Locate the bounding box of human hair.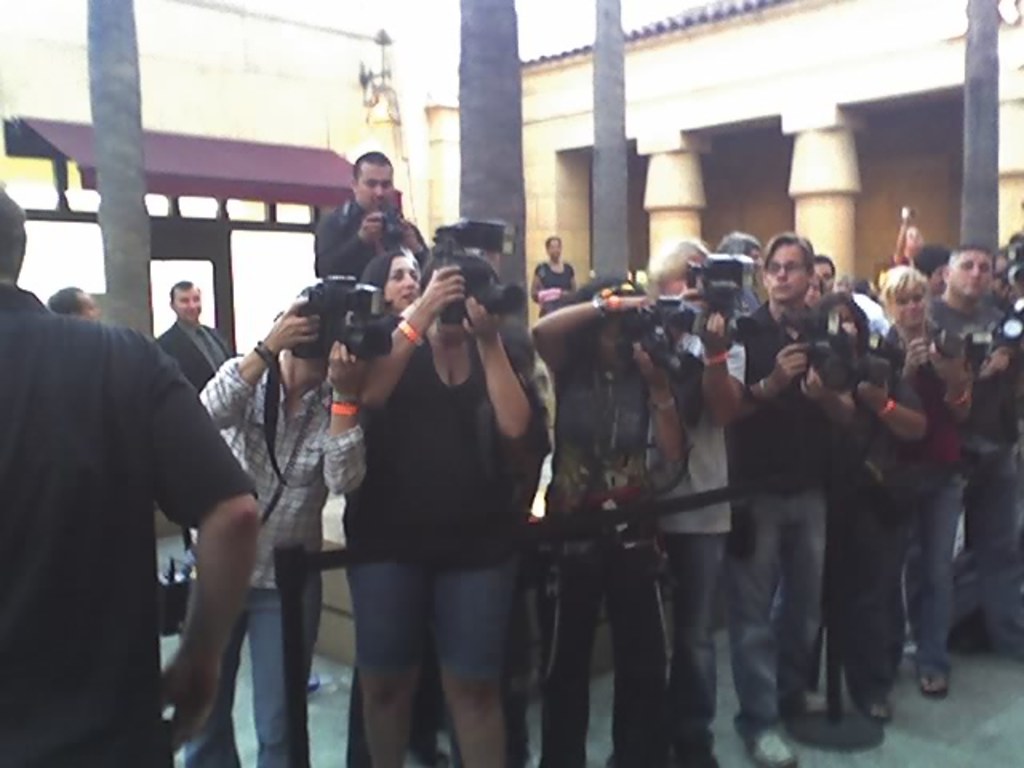
Bounding box: region(0, 186, 27, 283).
